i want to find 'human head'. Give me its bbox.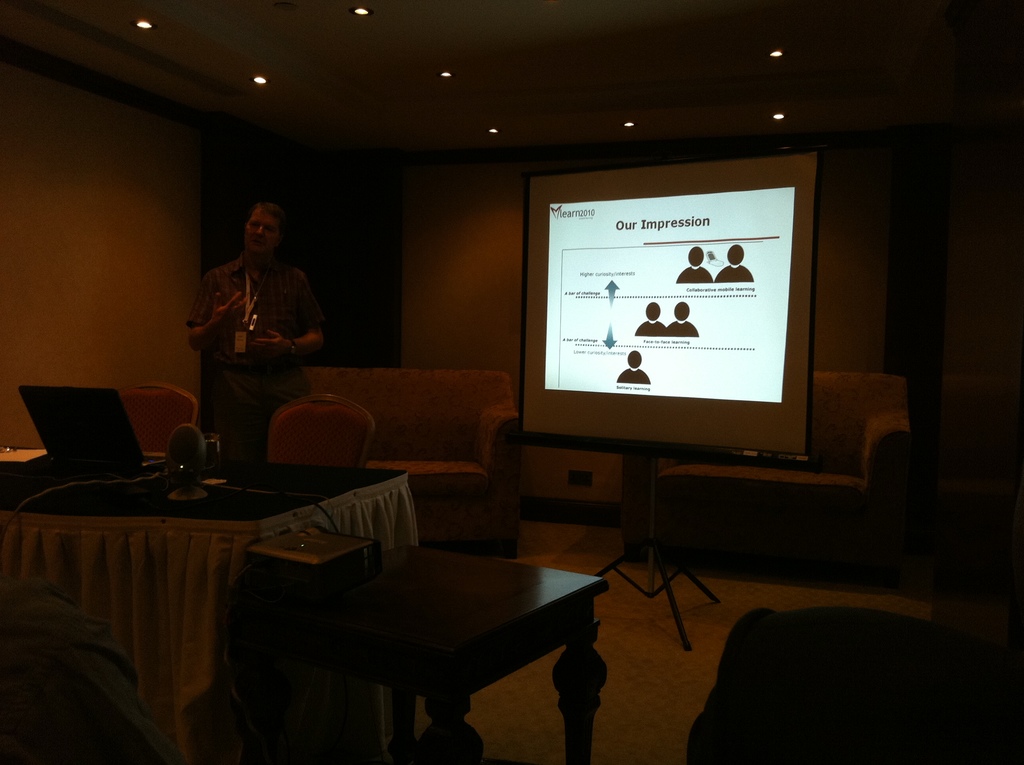
[x1=243, y1=202, x2=289, y2=257].
